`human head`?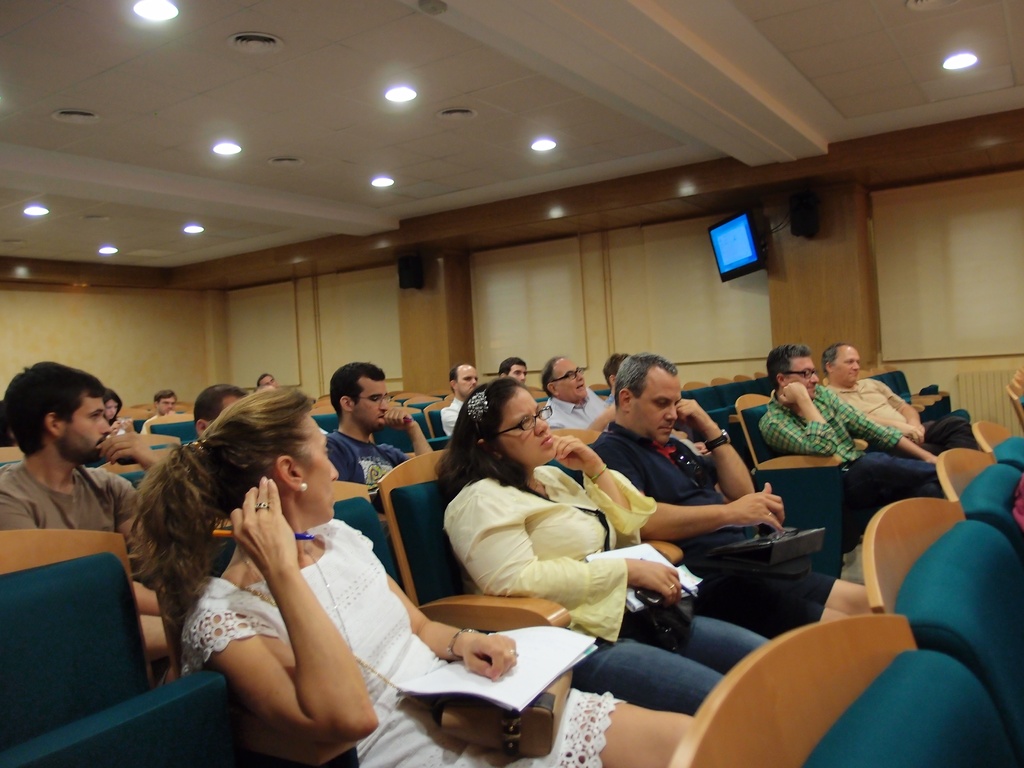
{"x1": 542, "y1": 355, "x2": 588, "y2": 403}
